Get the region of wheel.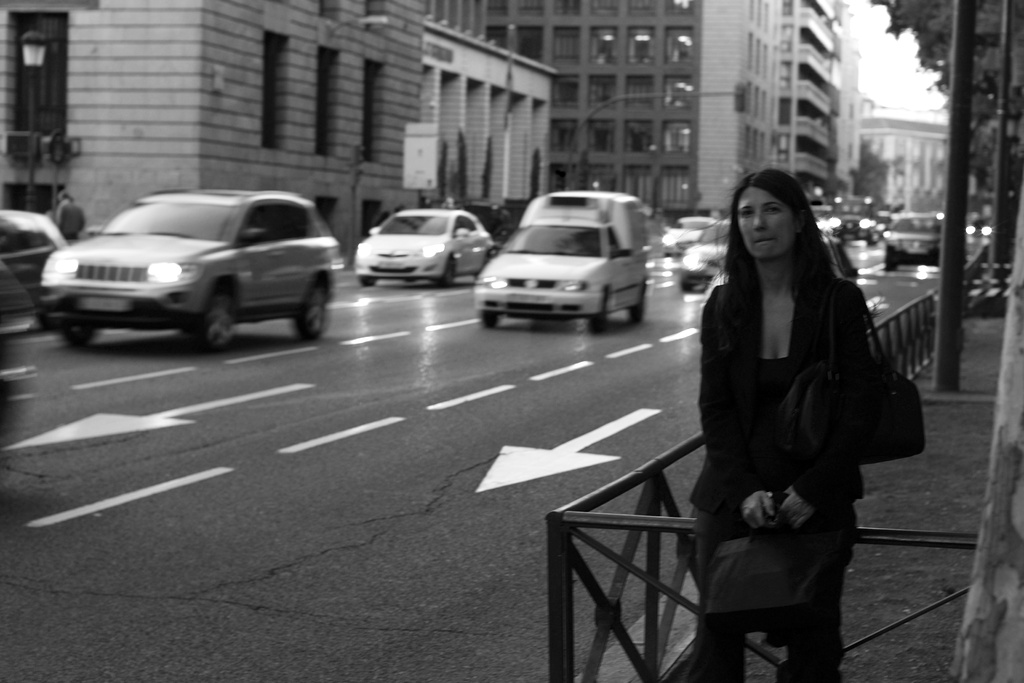
x1=56, y1=306, x2=90, y2=347.
